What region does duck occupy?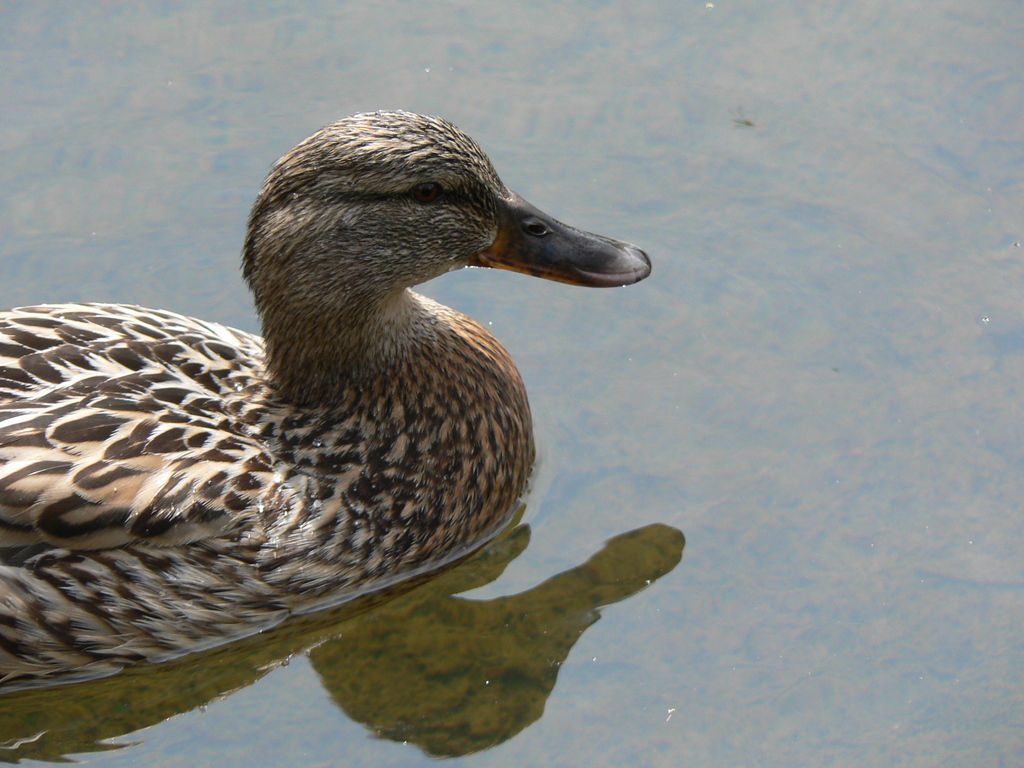
region(0, 106, 657, 684).
